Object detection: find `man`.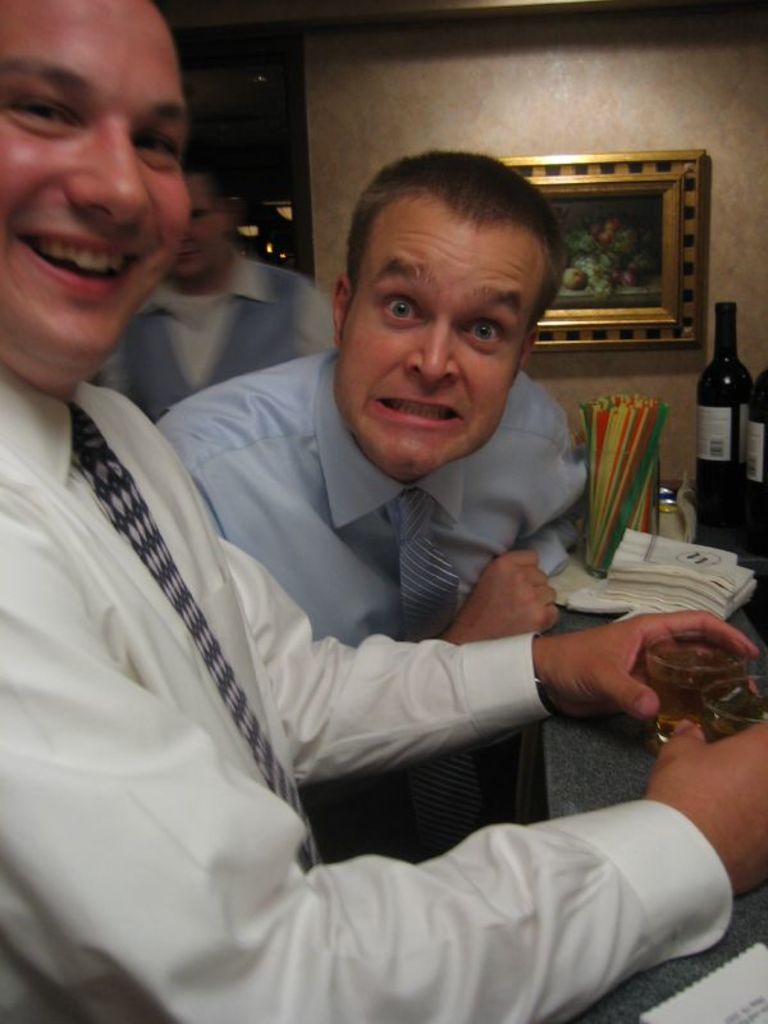
detection(0, 0, 767, 1023).
